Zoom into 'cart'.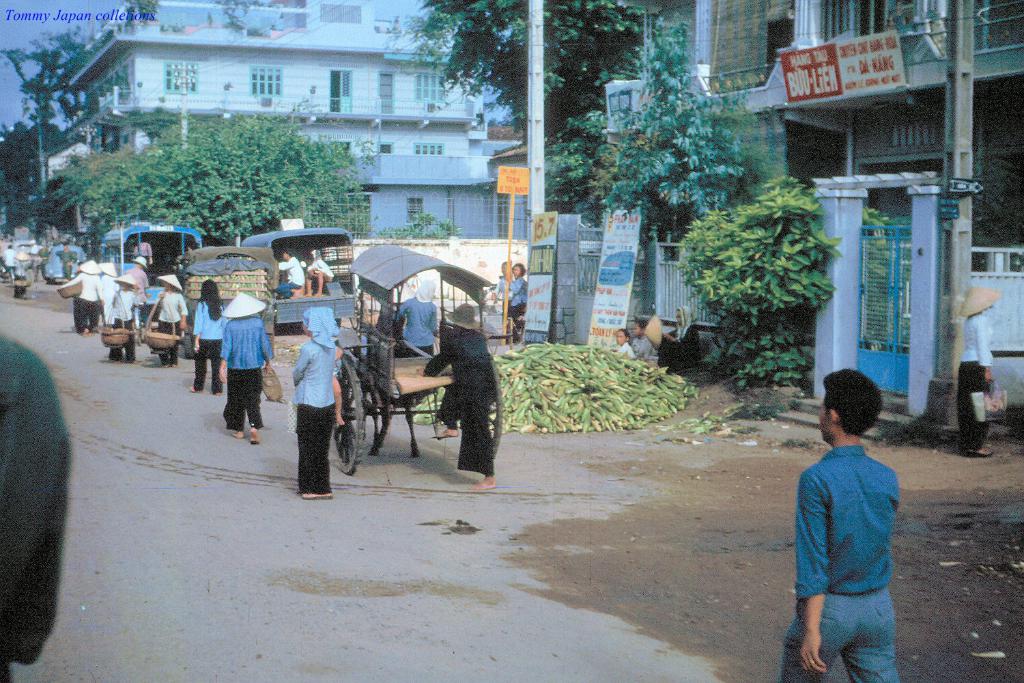
Zoom target: x1=334, y1=245, x2=507, y2=475.
